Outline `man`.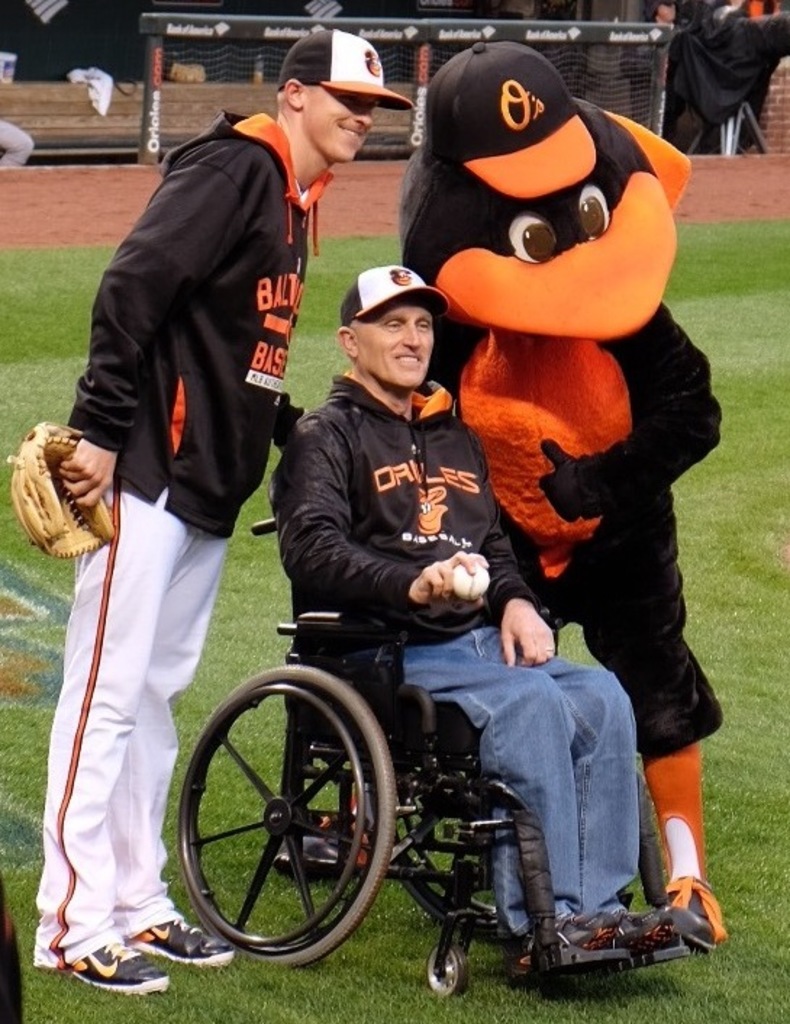
Outline: BBox(267, 260, 683, 988).
